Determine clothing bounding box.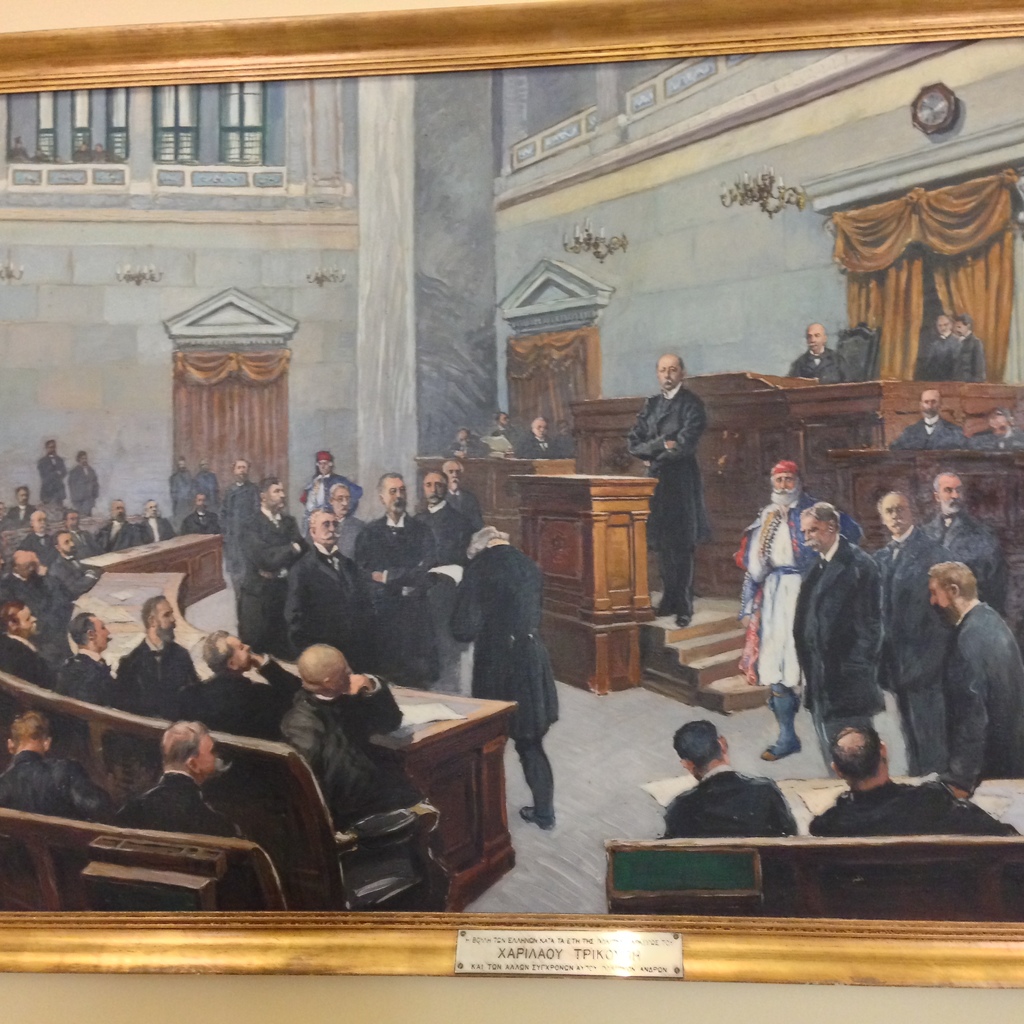
Determined: {"x1": 812, "y1": 765, "x2": 1023, "y2": 843}.
